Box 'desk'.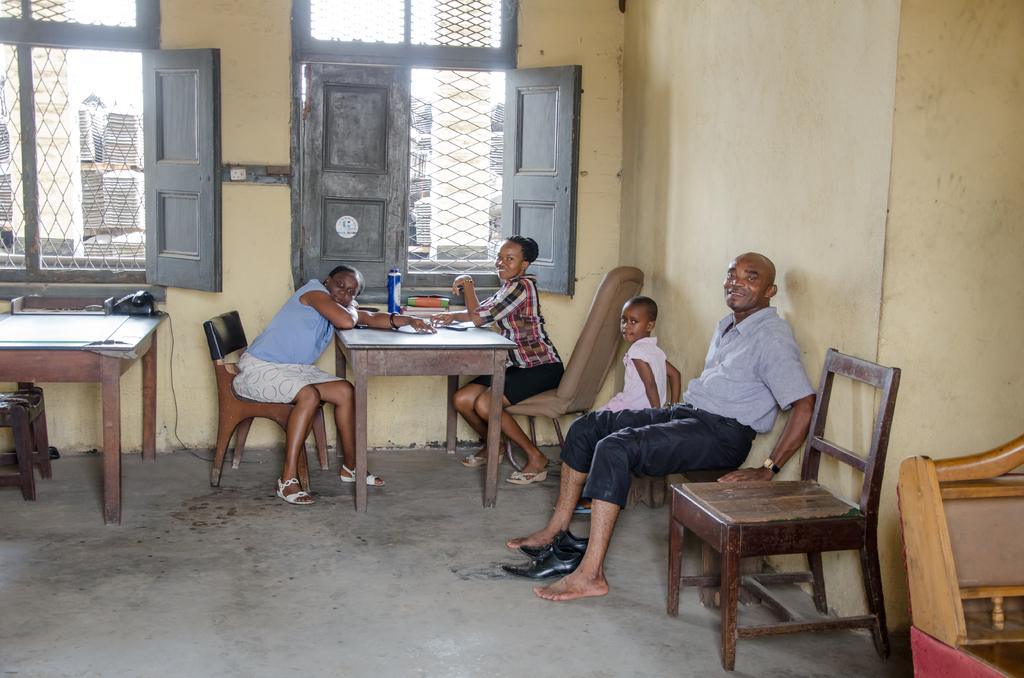
[x1=321, y1=284, x2=510, y2=512].
